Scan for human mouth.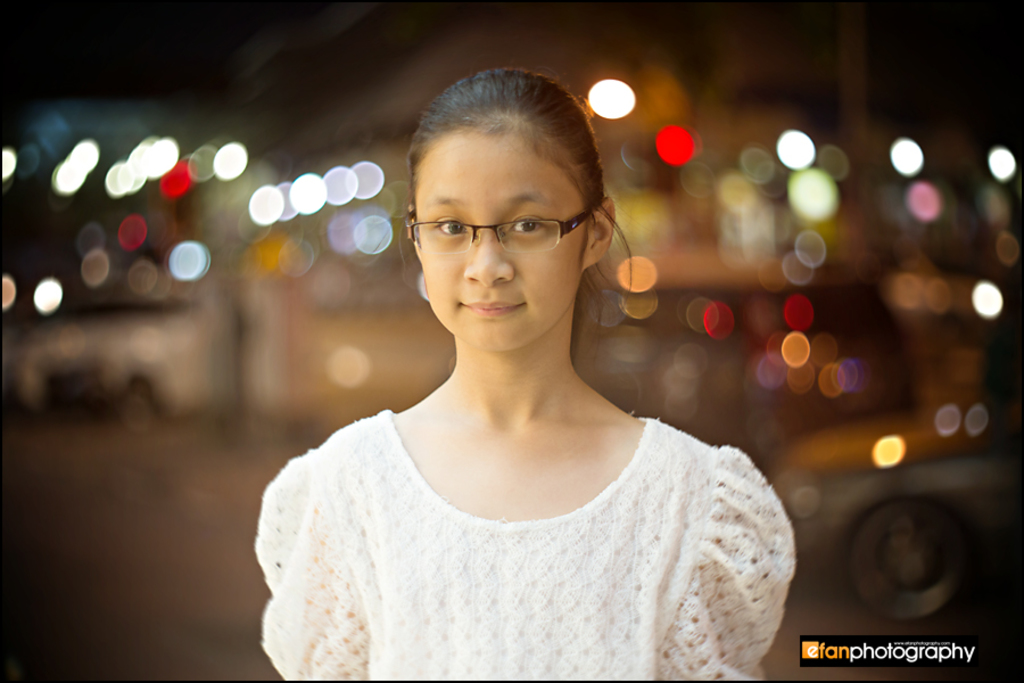
Scan result: 454 286 528 323.
